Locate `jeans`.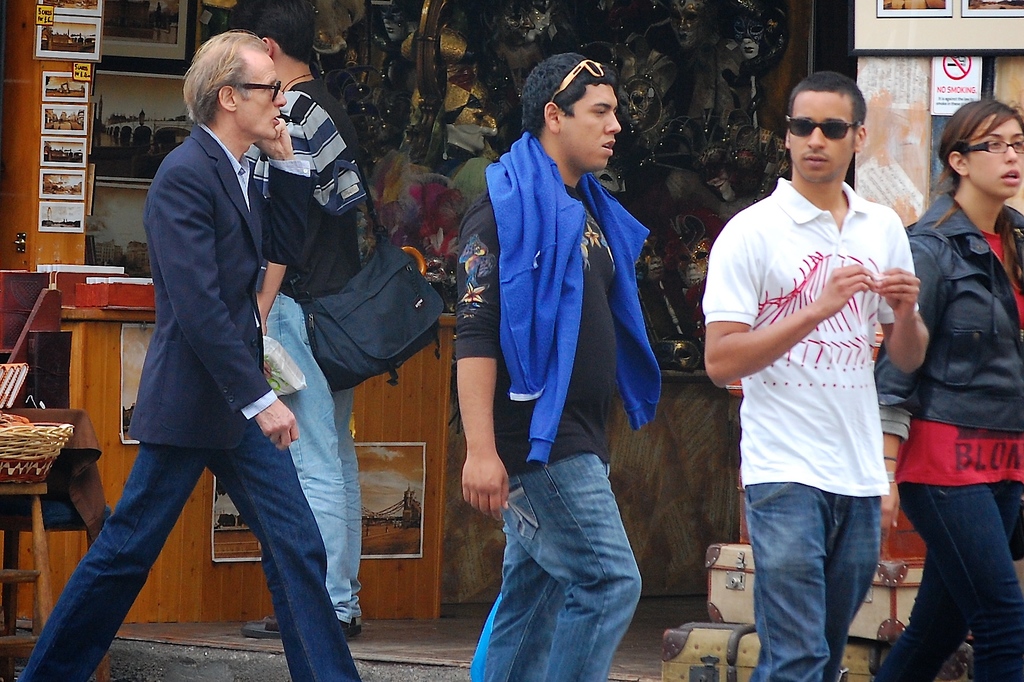
Bounding box: <region>745, 482, 878, 681</region>.
